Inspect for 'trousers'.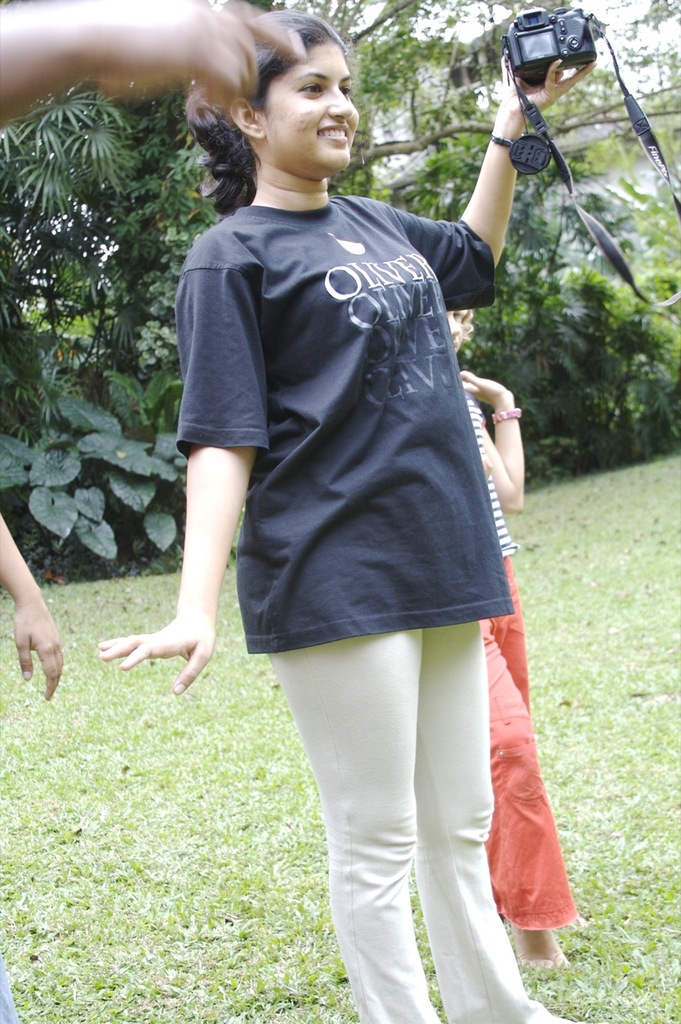
Inspection: bbox(484, 552, 579, 934).
